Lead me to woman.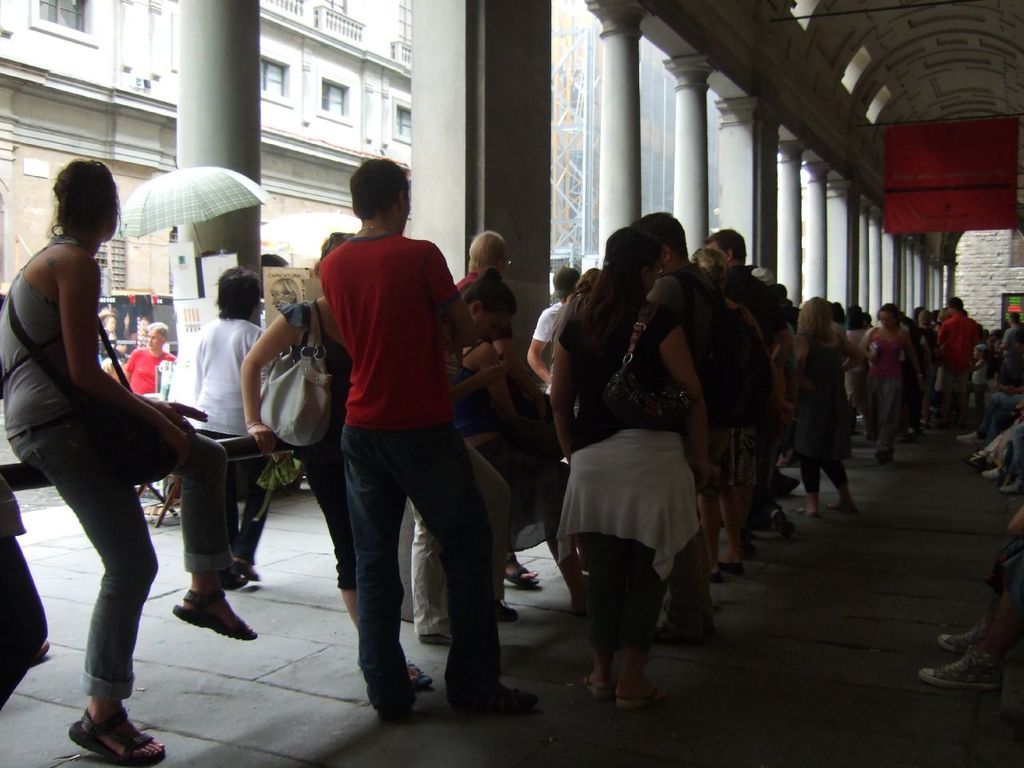
Lead to <box>0,158,256,767</box>.
